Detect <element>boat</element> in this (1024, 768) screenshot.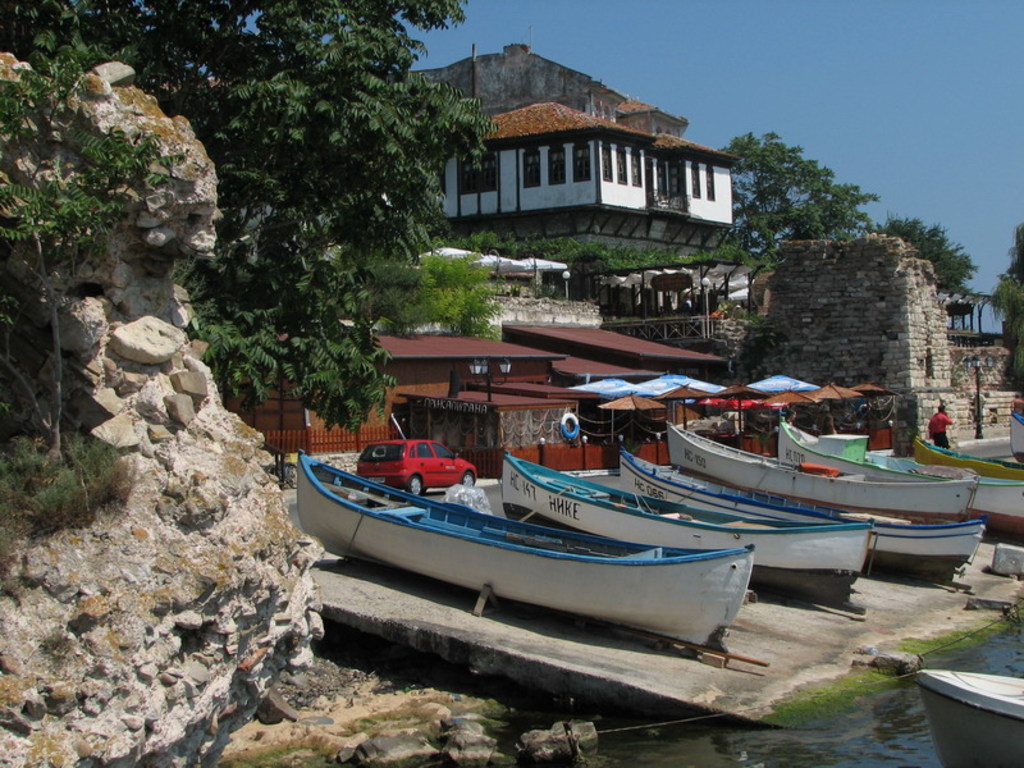
Detection: BBox(617, 453, 978, 593).
